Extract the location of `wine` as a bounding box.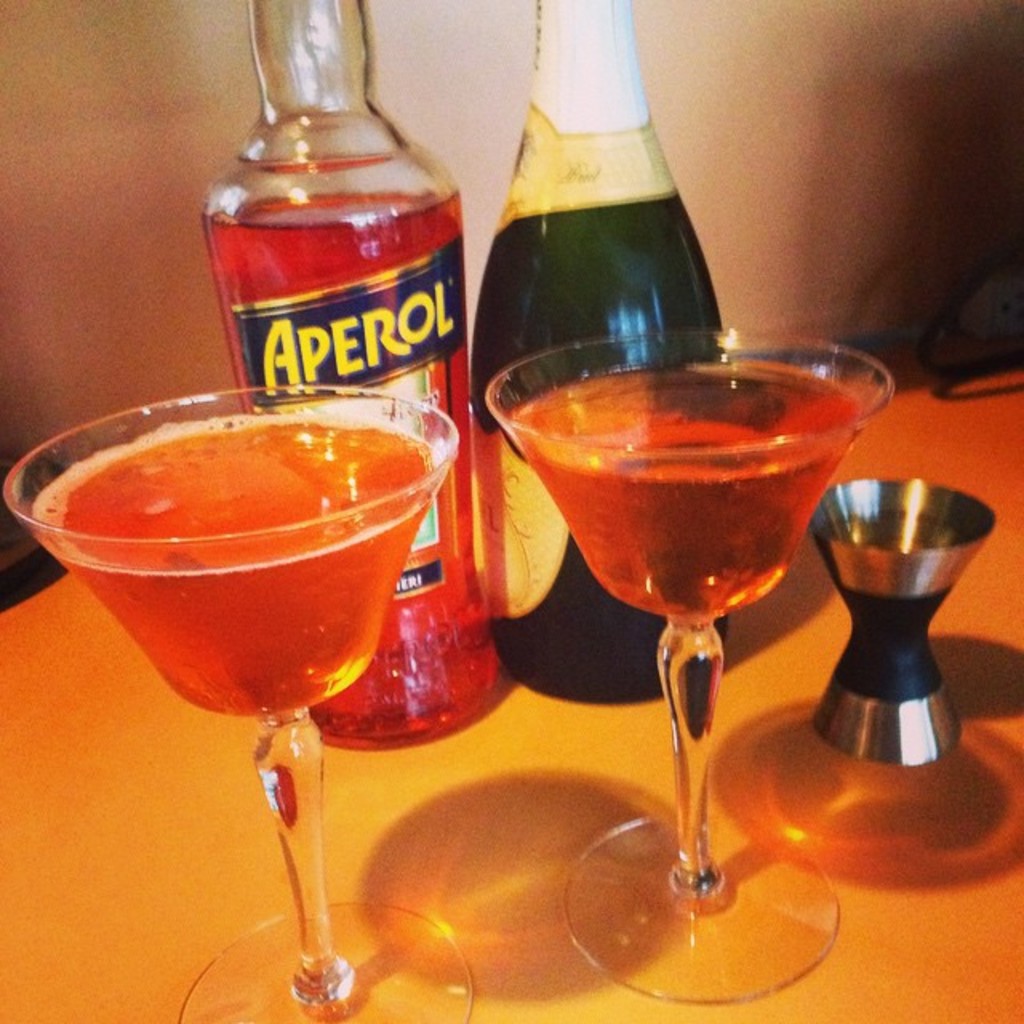
[x1=34, y1=424, x2=435, y2=712].
